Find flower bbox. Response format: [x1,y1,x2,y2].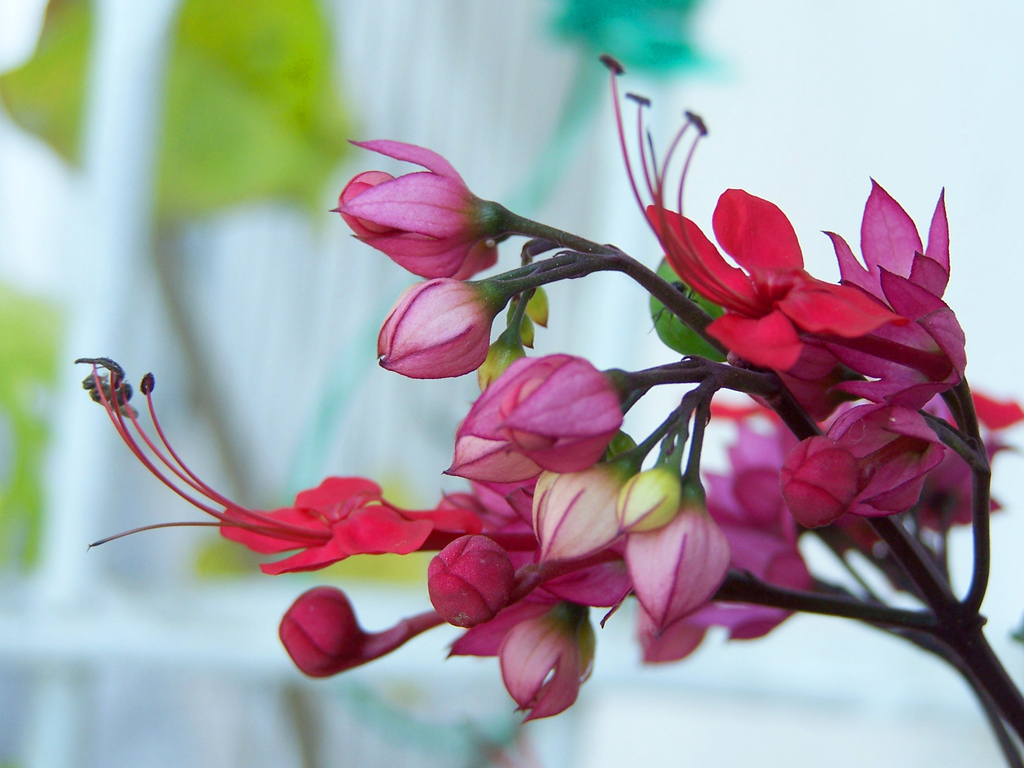
[88,53,1001,728].
